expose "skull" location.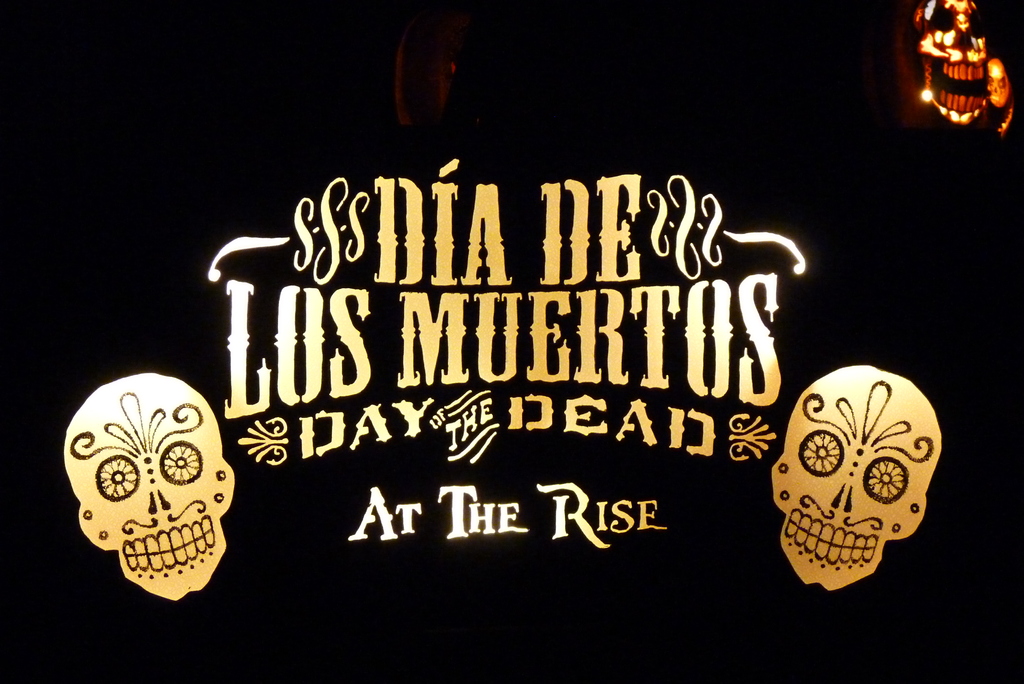
Exposed at box(60, 373, 237, 601).
